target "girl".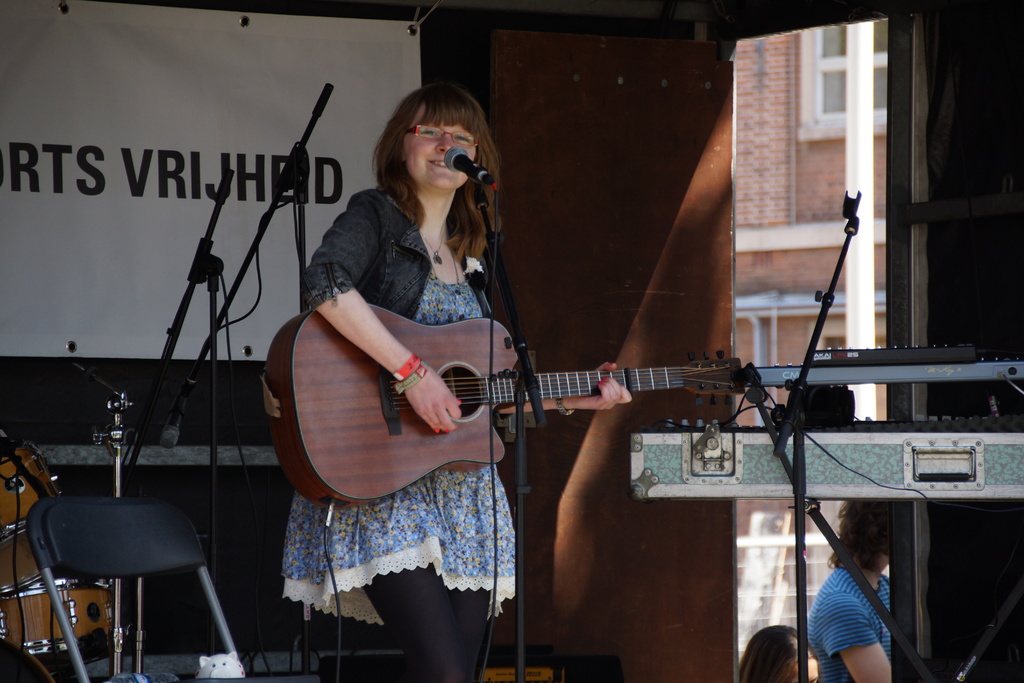
Target region: x1=276 y1=78 x2=631 y2=682.
